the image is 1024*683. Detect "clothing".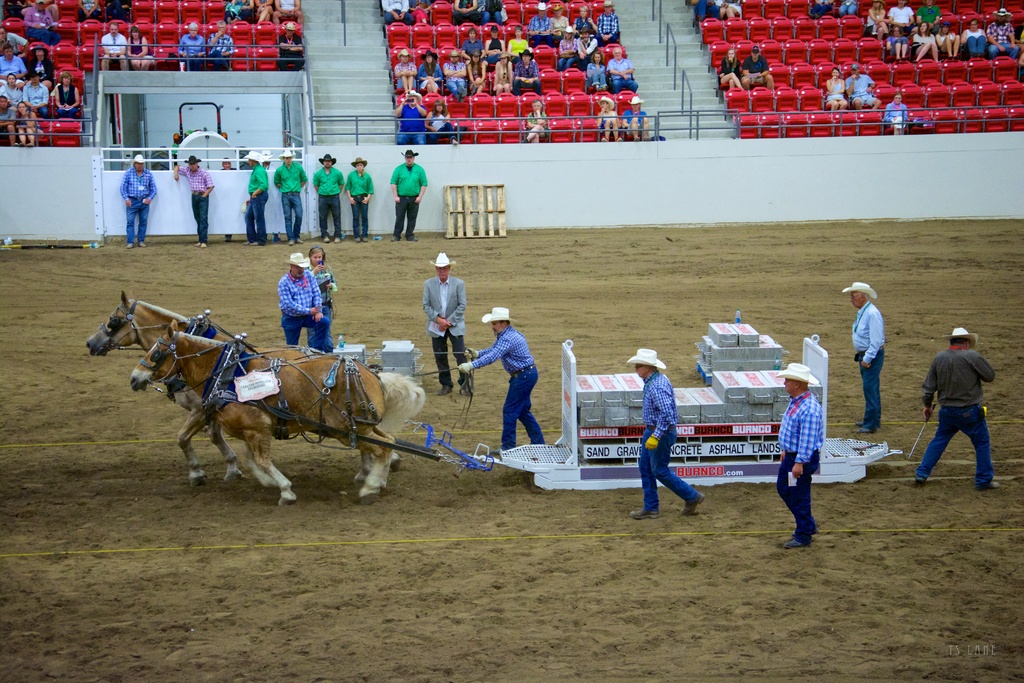
Detection: bbox=[863, 0, 886, 37].
